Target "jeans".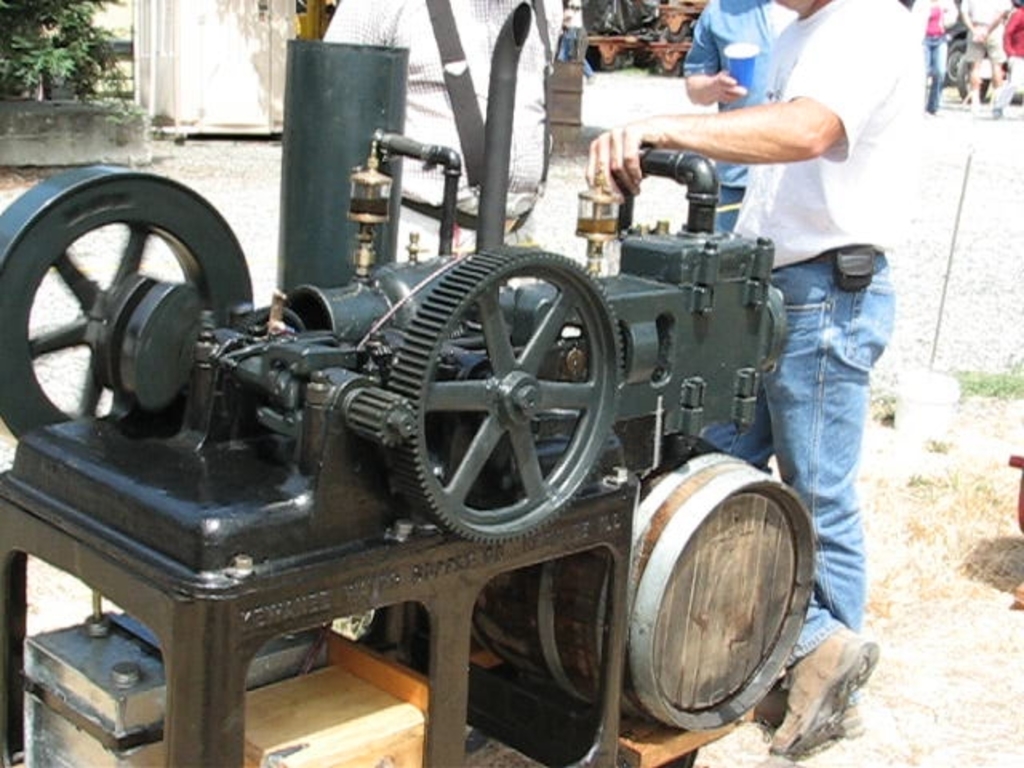
Target region: locate(923, 35, 946, 110).
